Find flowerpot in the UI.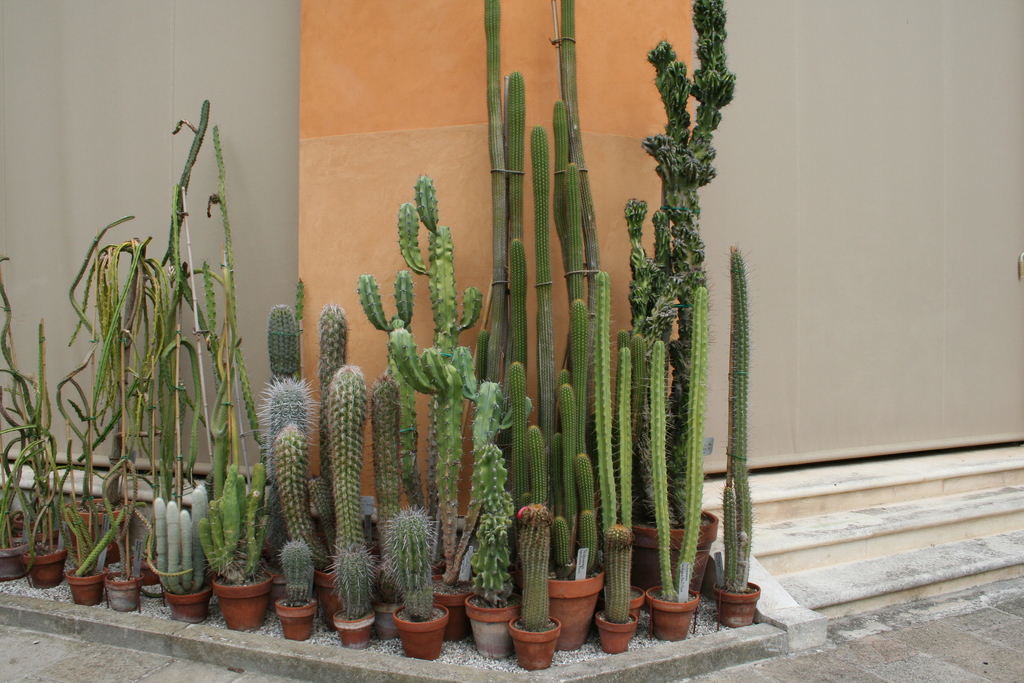
UI element at box=[465, 584, 527, 662].
